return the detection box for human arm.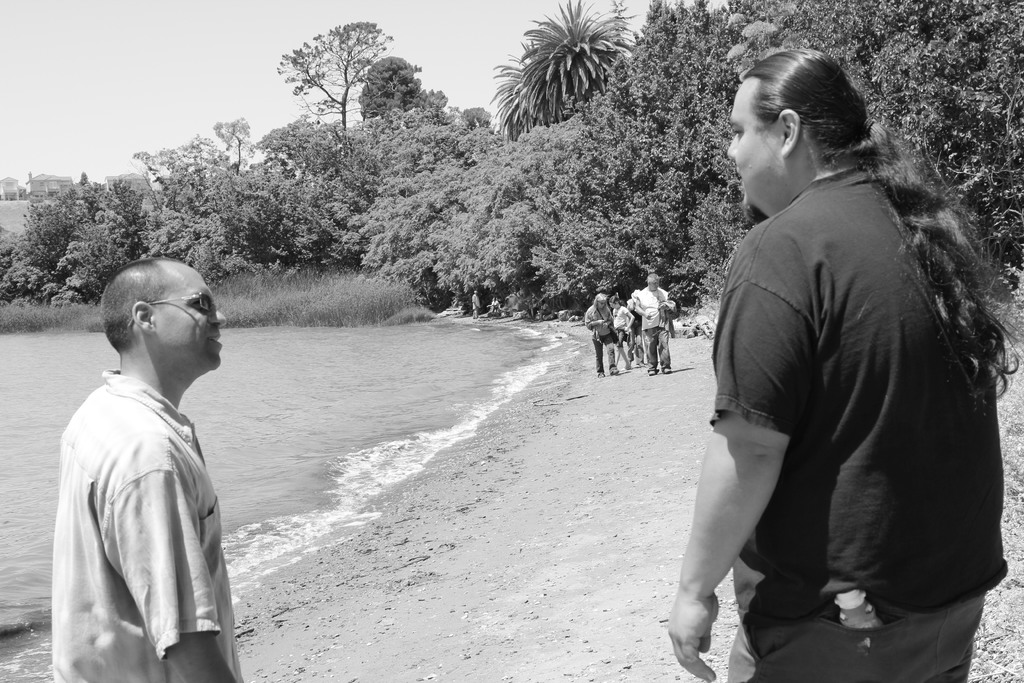
<bbox>538, 306, 547, 311</bbox>.
